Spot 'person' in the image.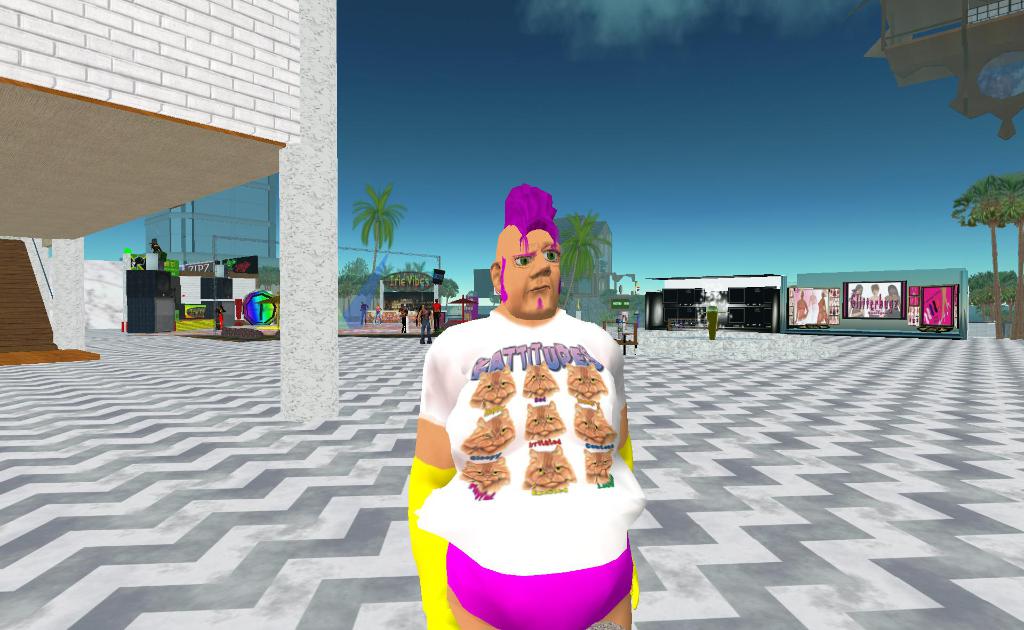
'person' found at [left=410, top=199, right=638, bottom=629].
